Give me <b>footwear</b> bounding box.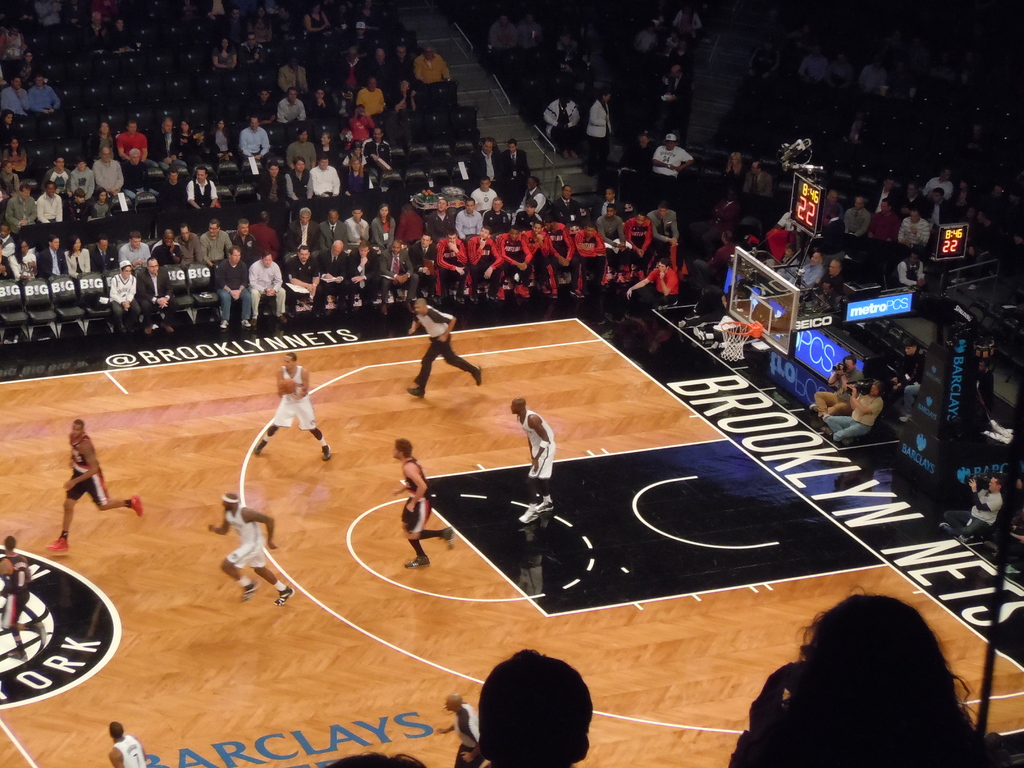
{"left": 433, "top": 523, "right": 458, "bottom": 559}.
